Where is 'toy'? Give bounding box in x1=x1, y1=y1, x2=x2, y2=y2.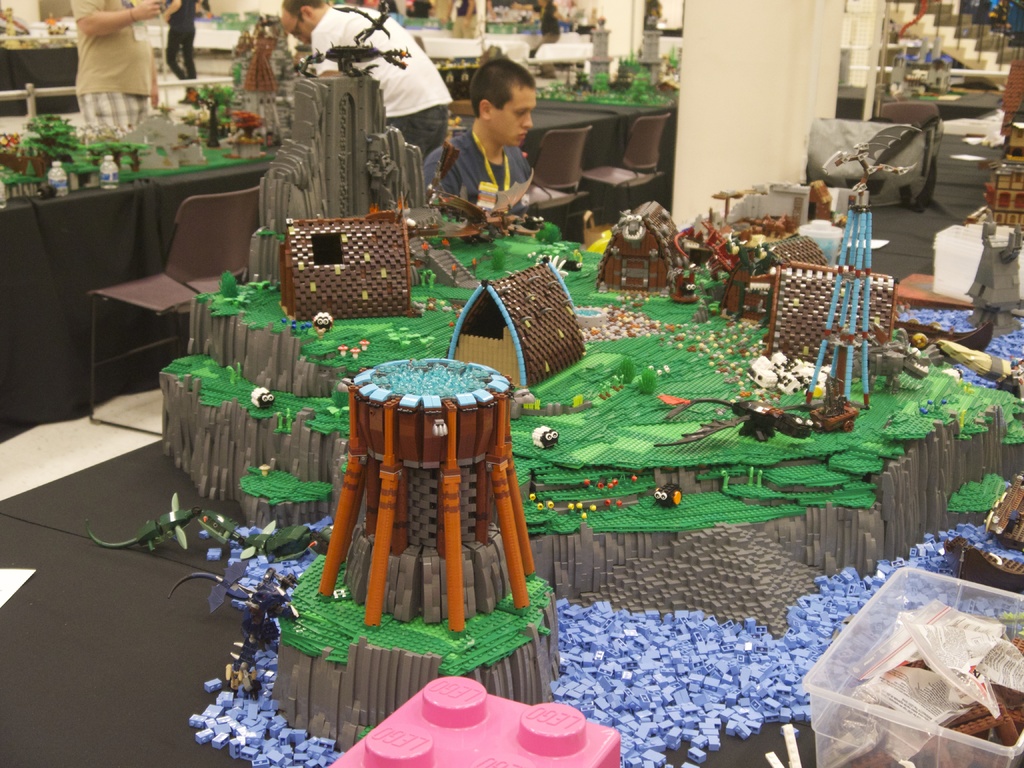
x1=987, y1=58, x2=1023, y2=189.
